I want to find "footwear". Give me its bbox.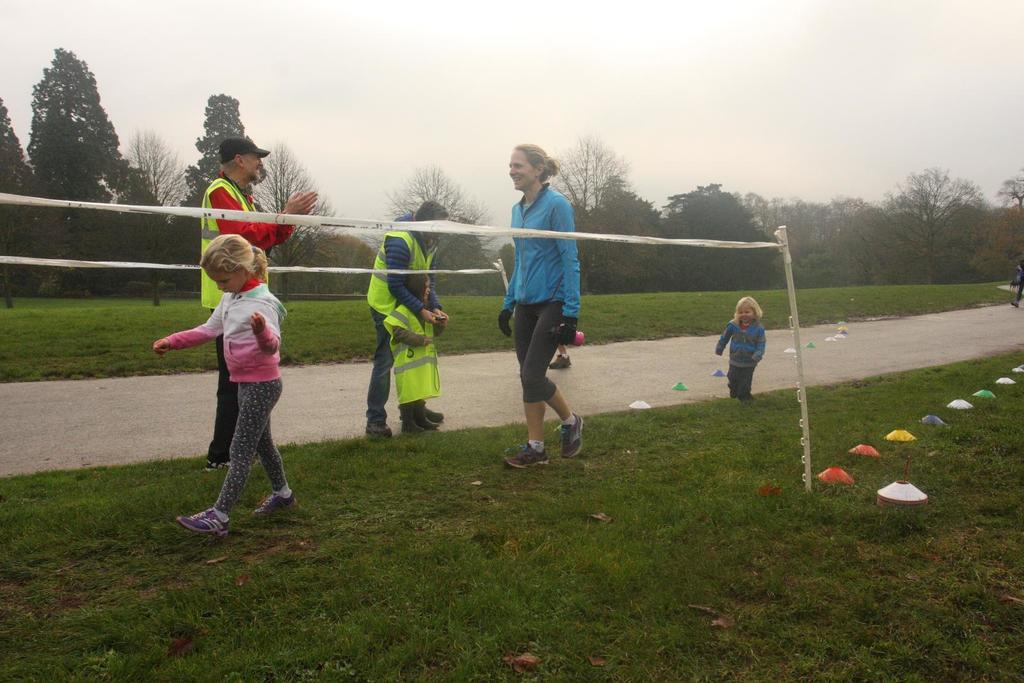
l=400, t=409, r=424, b=437.
